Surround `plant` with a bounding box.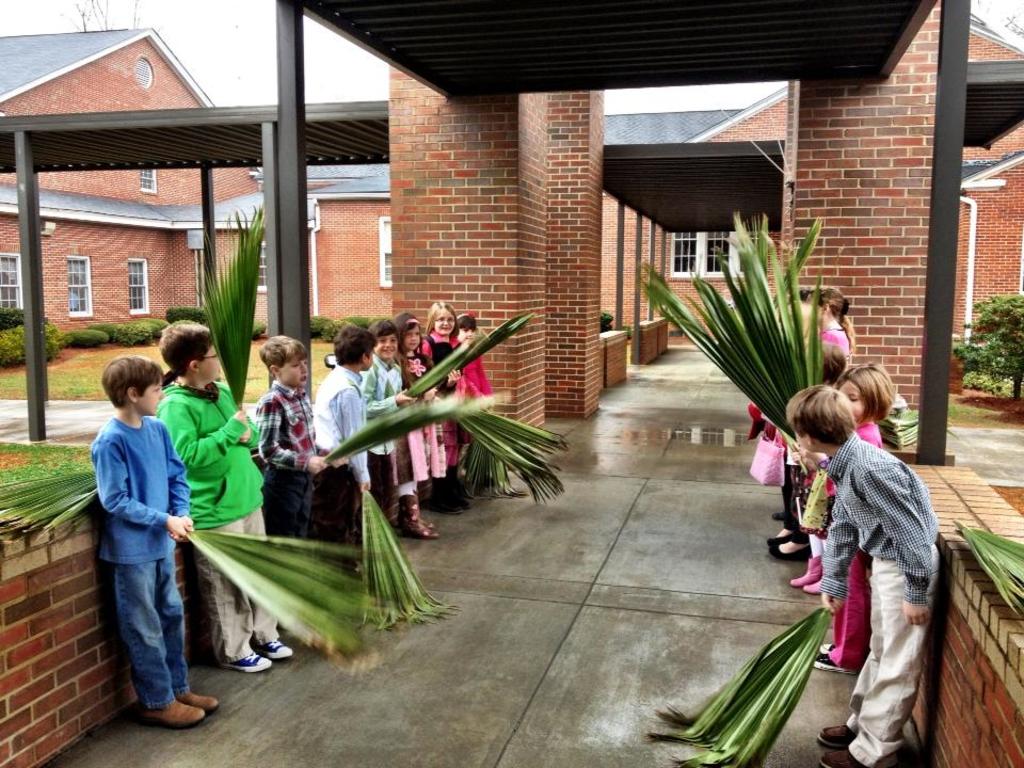
(x1=950, y1=297, x2=1023, y2=400).
